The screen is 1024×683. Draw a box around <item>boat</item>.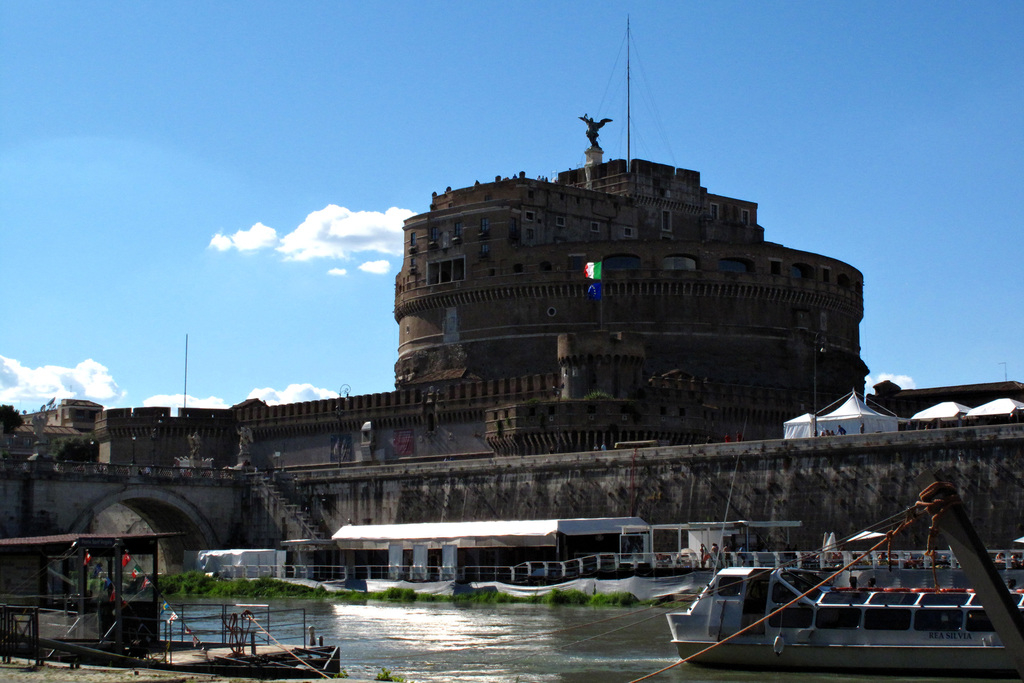
box(0, 527, 343, 682).
